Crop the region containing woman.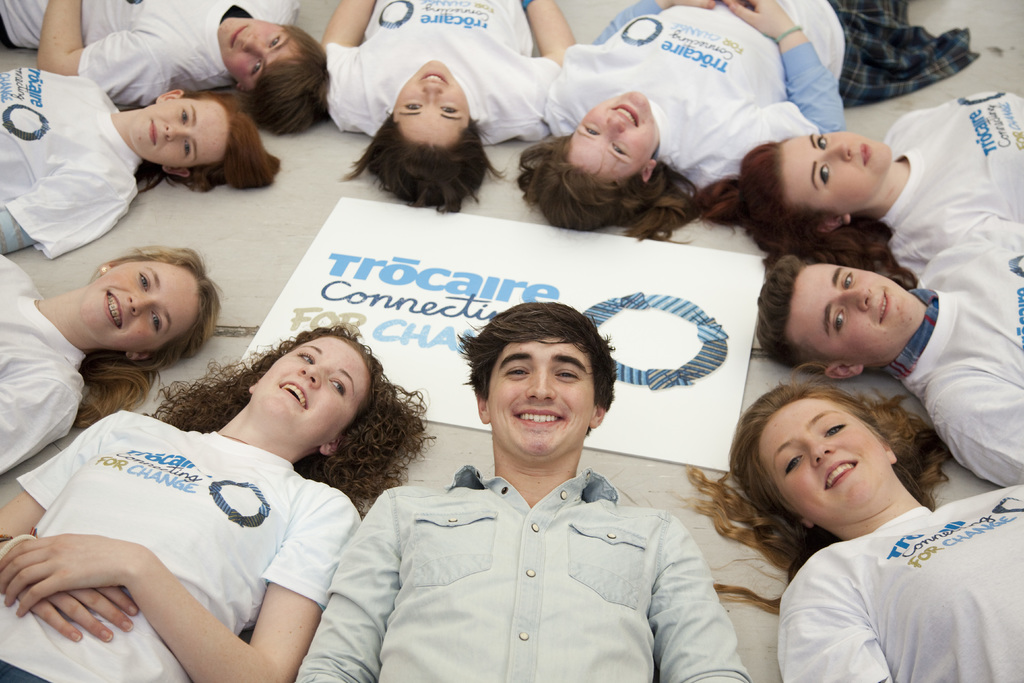
Crop region: (699,69,1023,268).
